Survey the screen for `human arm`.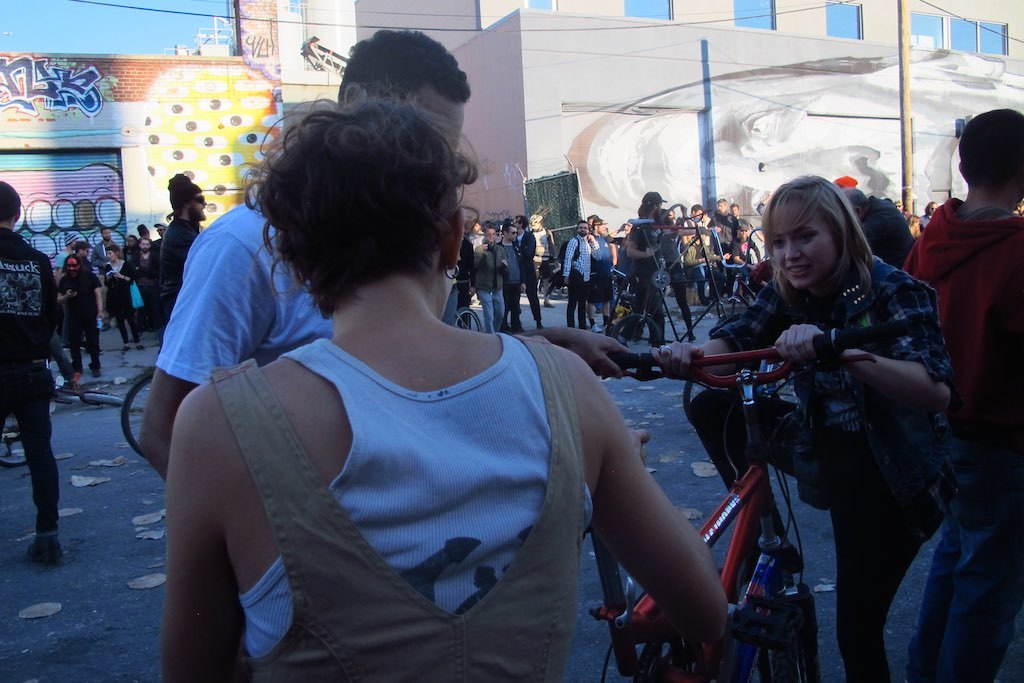
Survey found: Rect(120, 277, 126, 281).
